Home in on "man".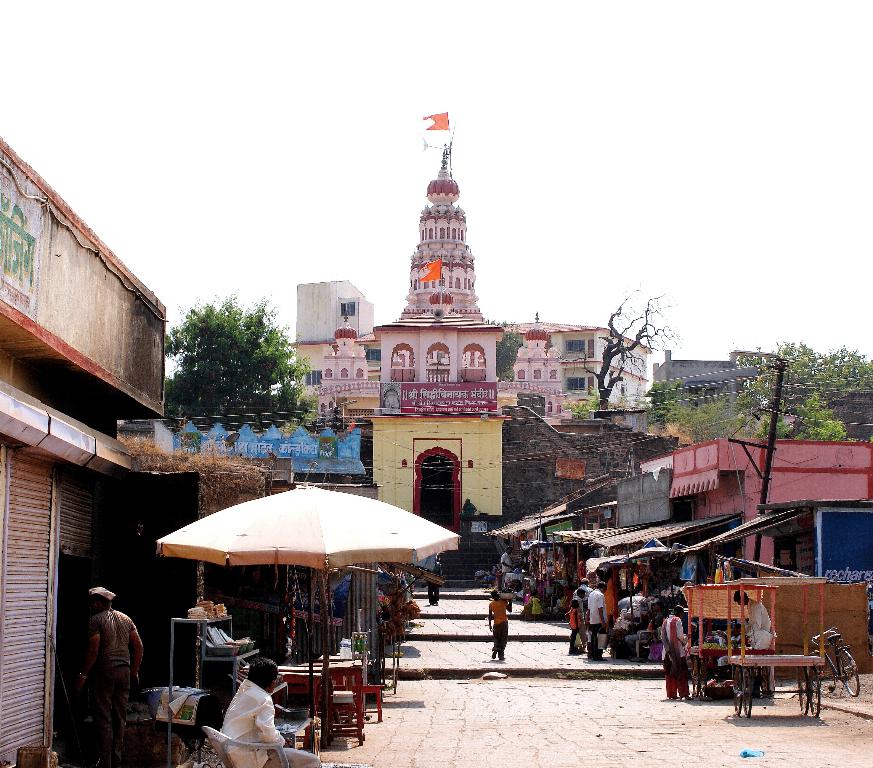
Homed in at select_region(220, 657, 323, 767).
